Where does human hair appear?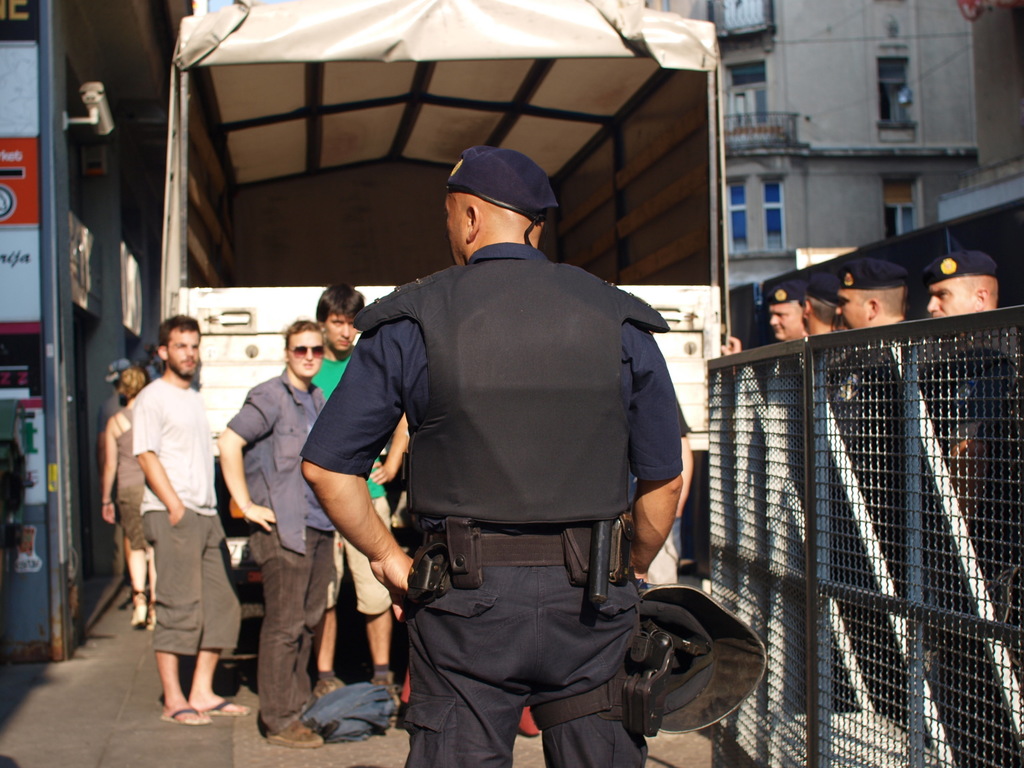
Appears at left=280, top=319, right=326, bottom=345.
